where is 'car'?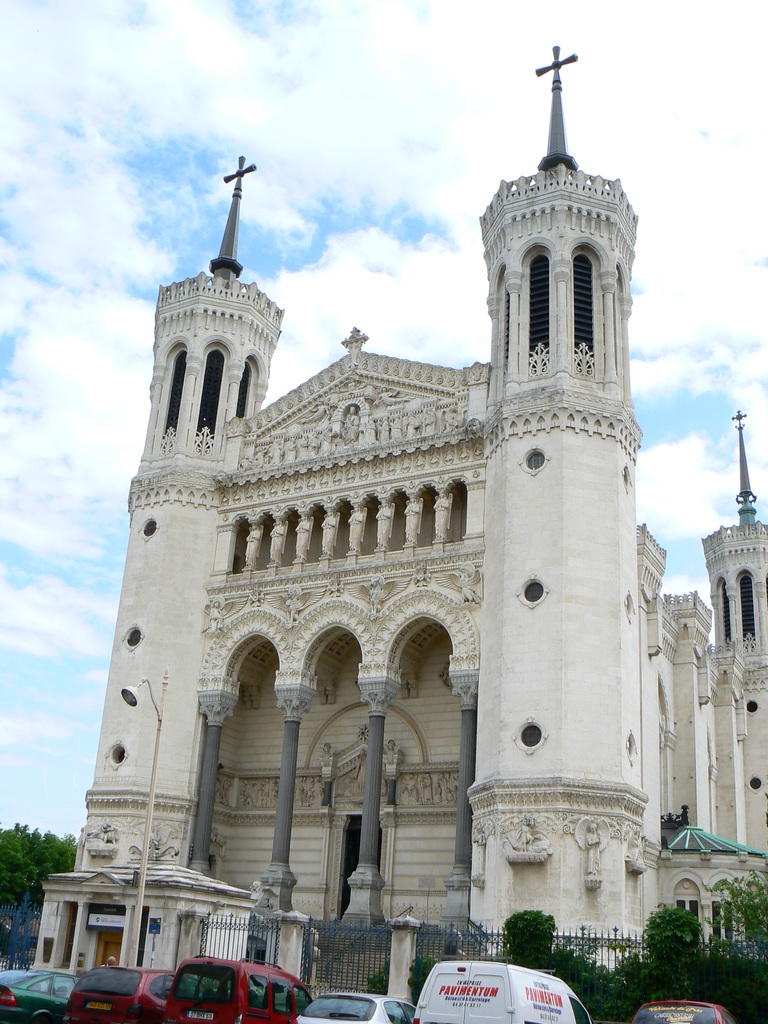
rect(632, 993, 732, 1023).
